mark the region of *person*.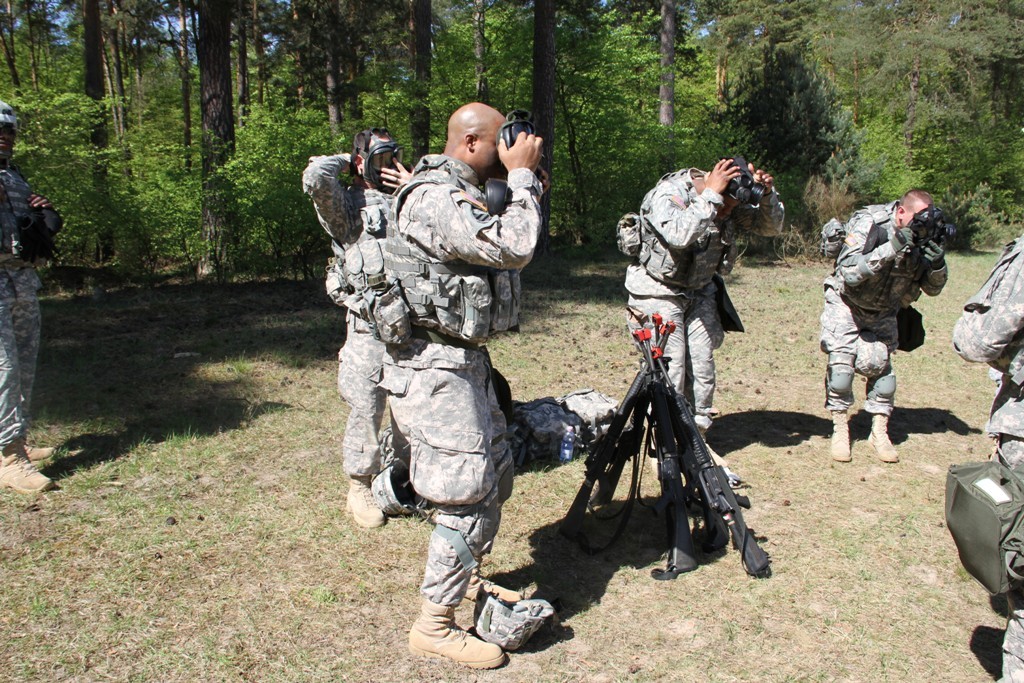
Region: l=331, t=86, r=537, b=633.
